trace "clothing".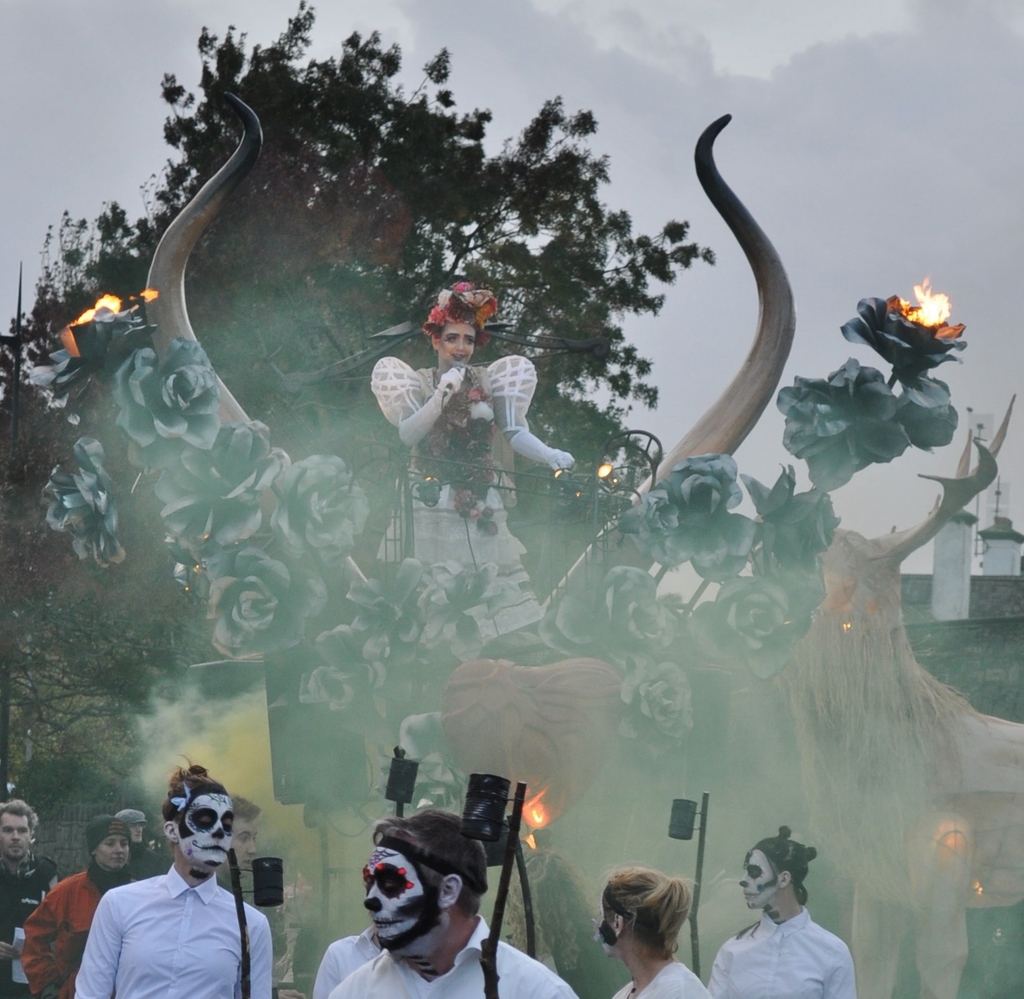
Traced to <bbox>67, 868, 270, 998</bbox>.
